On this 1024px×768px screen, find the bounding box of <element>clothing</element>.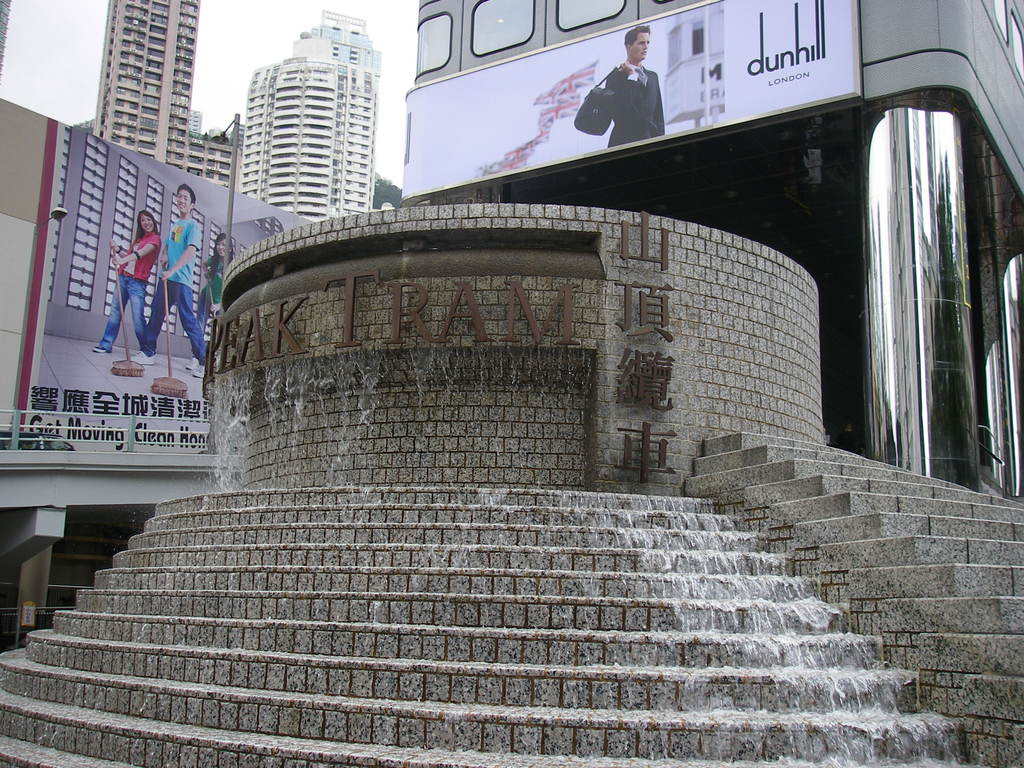
Bounding box: box=[196, 266, 230, 338].
